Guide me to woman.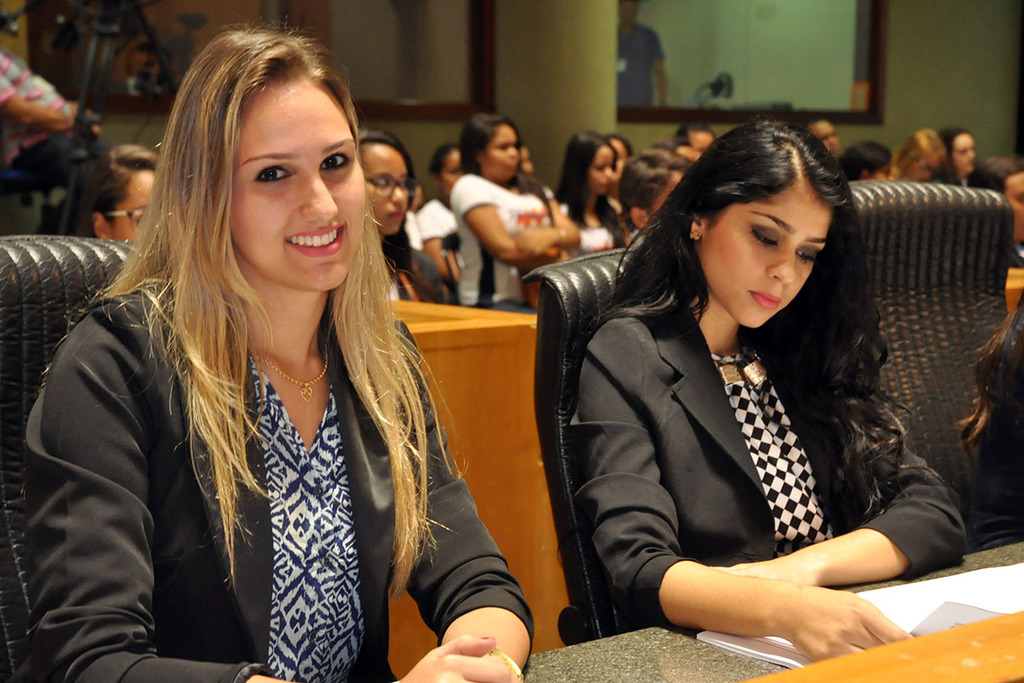
Guidance: {"left": 359, "top": 126, "right": 445, "bottom": 306}.
